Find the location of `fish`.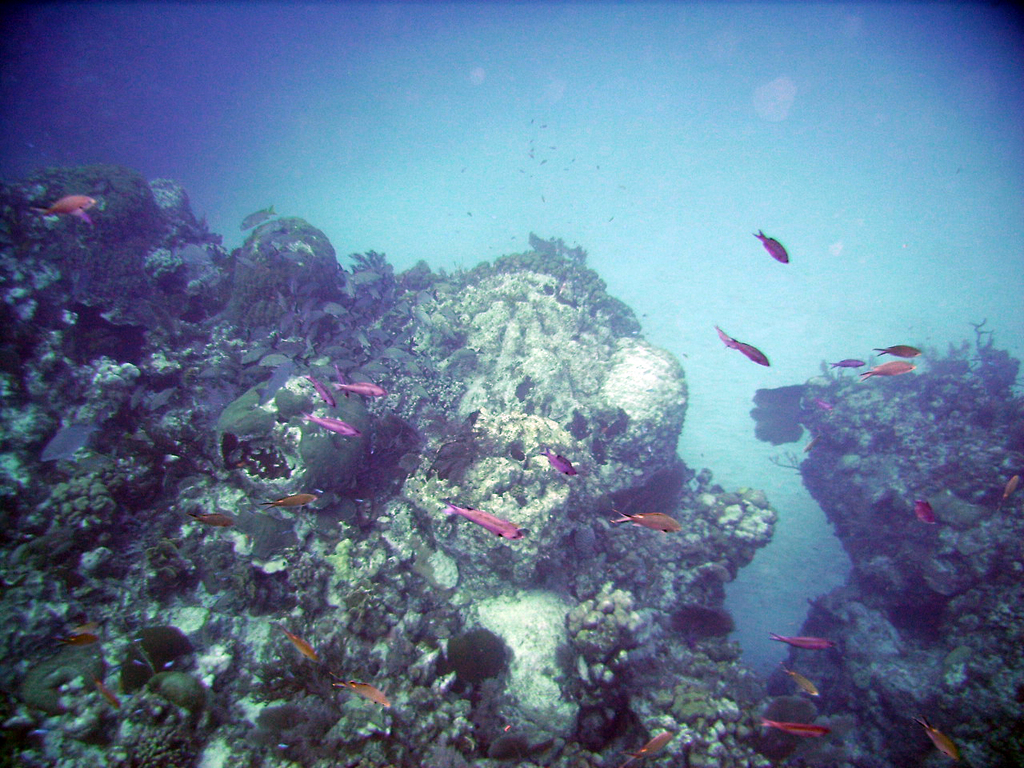
Location: x1=65, y1=623, x2=87, y2=645.
